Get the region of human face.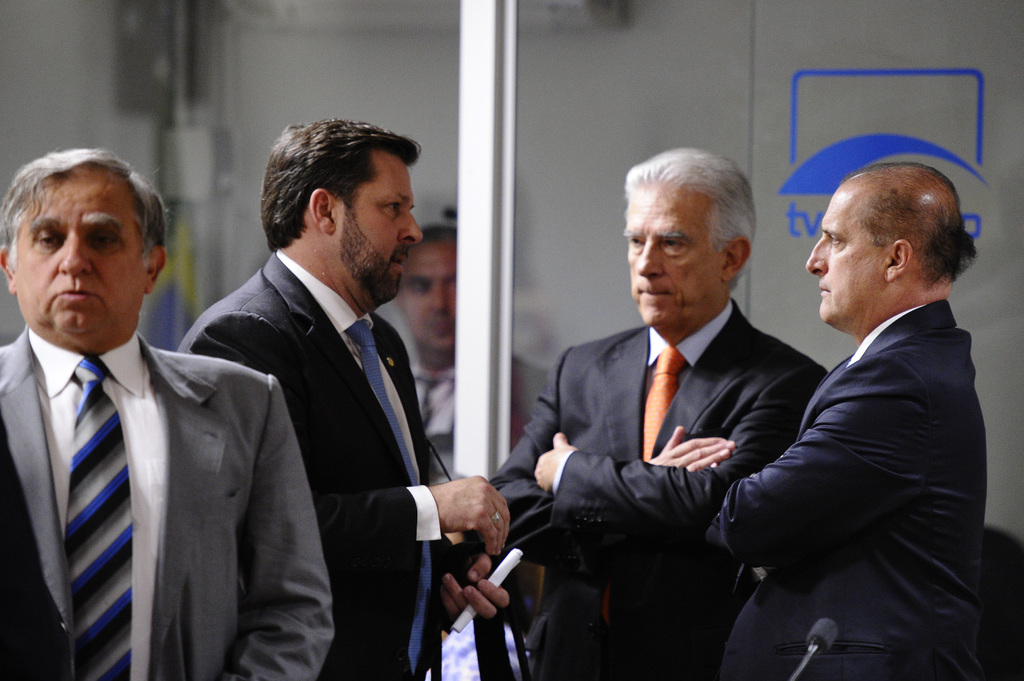
region(803, 188, 883, 336).
